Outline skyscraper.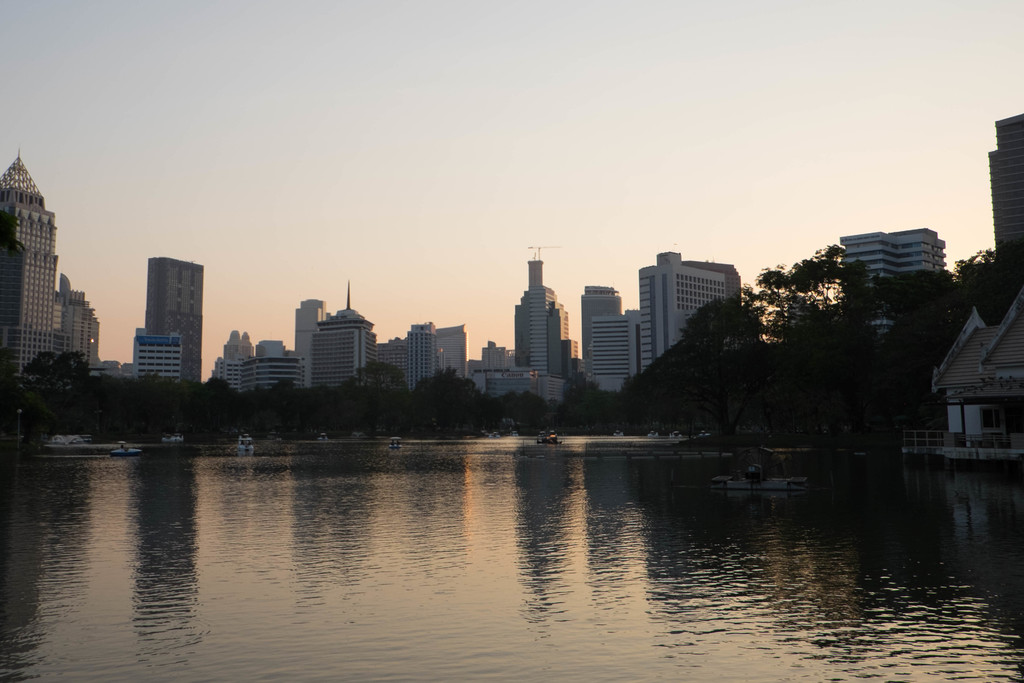
Outline: l=0, t=156, r=64, b=389.
